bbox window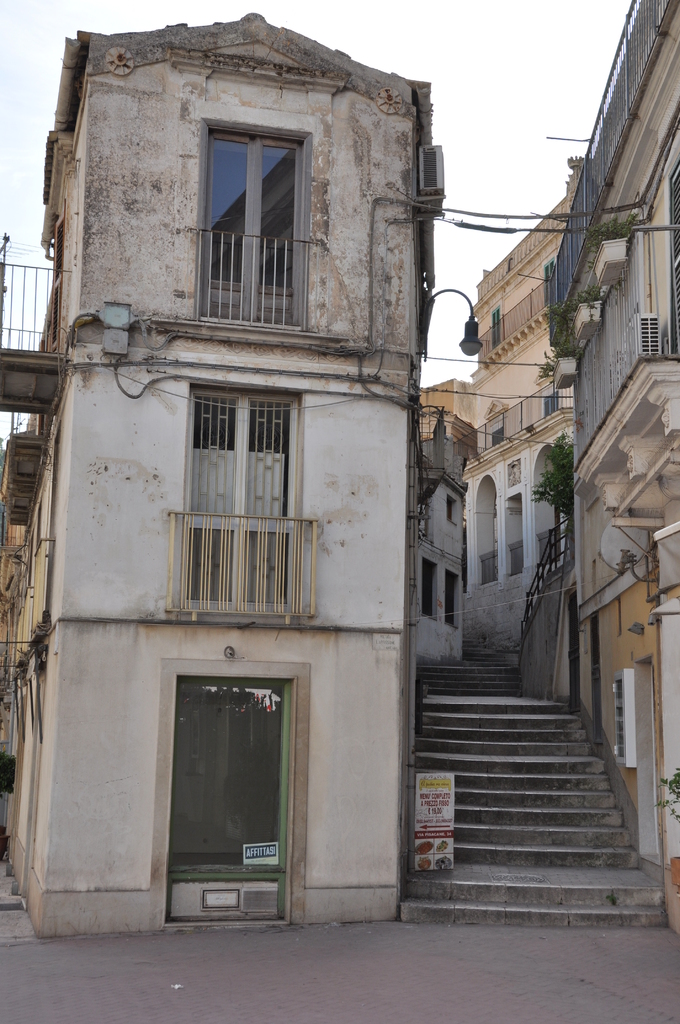
[left=424, top=557, right=439, bottom=622]
